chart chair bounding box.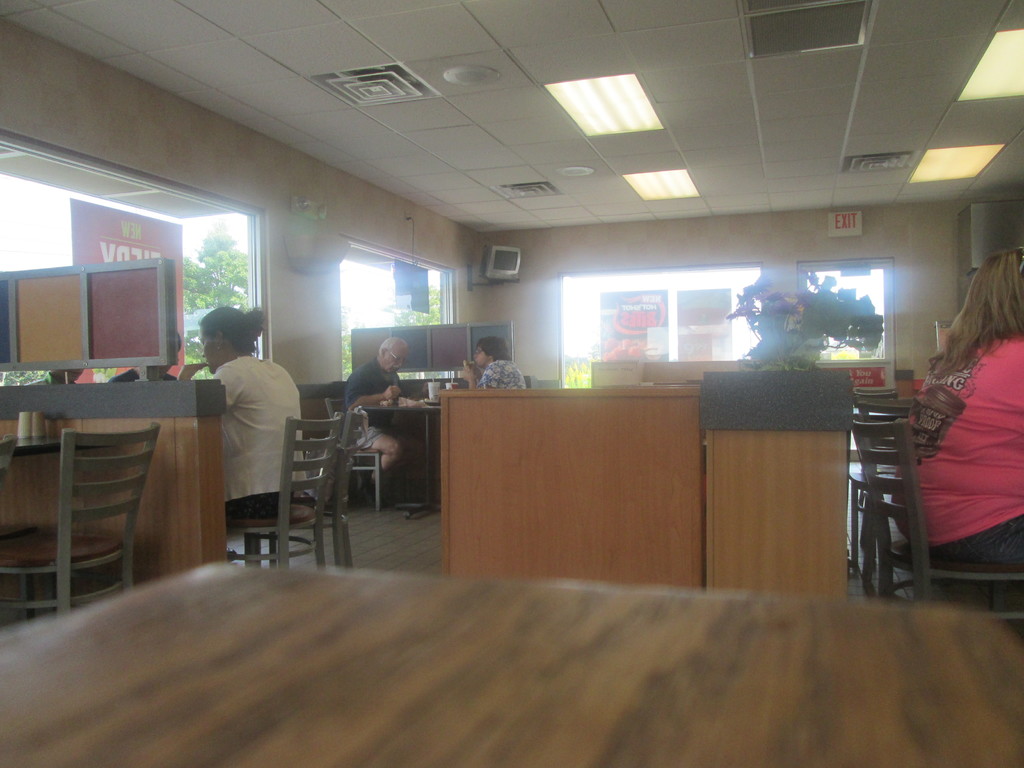
Charted: 857/394/915/591.
